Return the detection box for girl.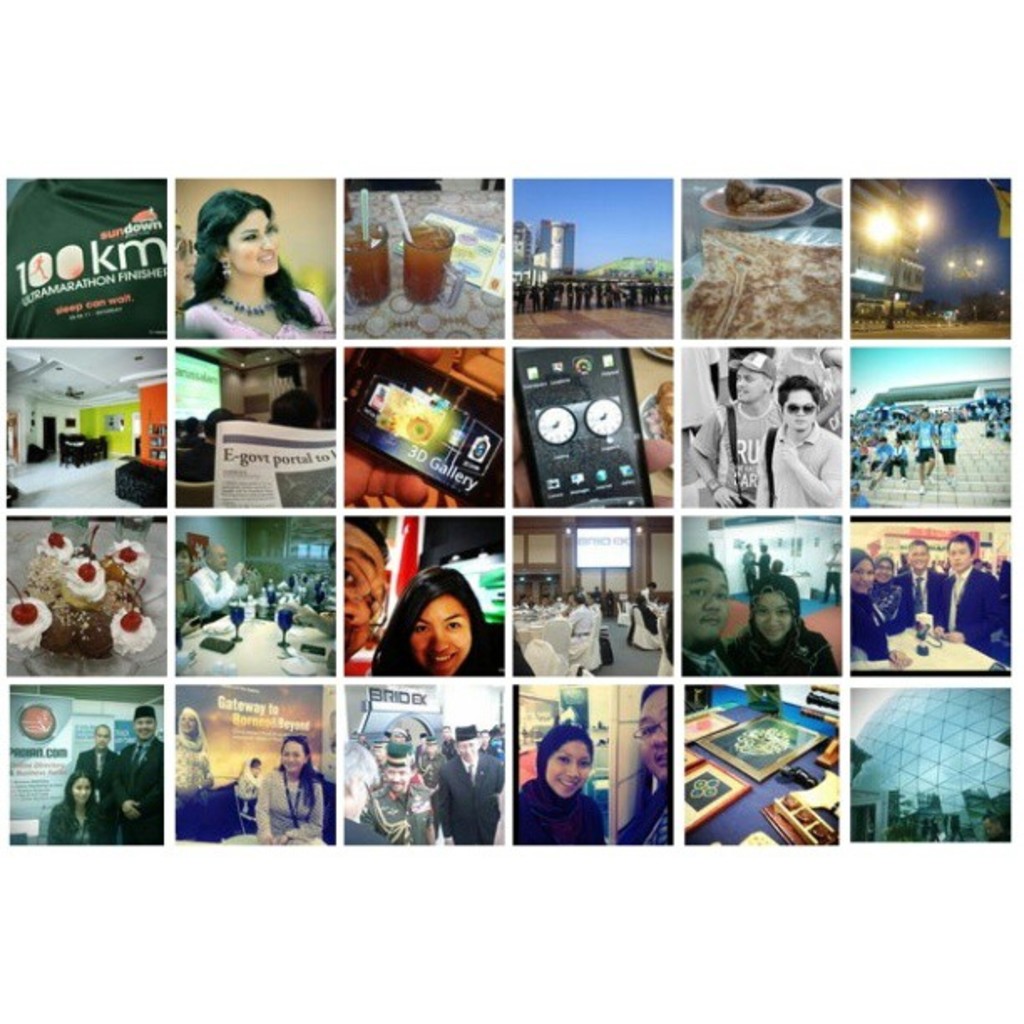
<bbox>182, 189, 331, 343</bbox>.
